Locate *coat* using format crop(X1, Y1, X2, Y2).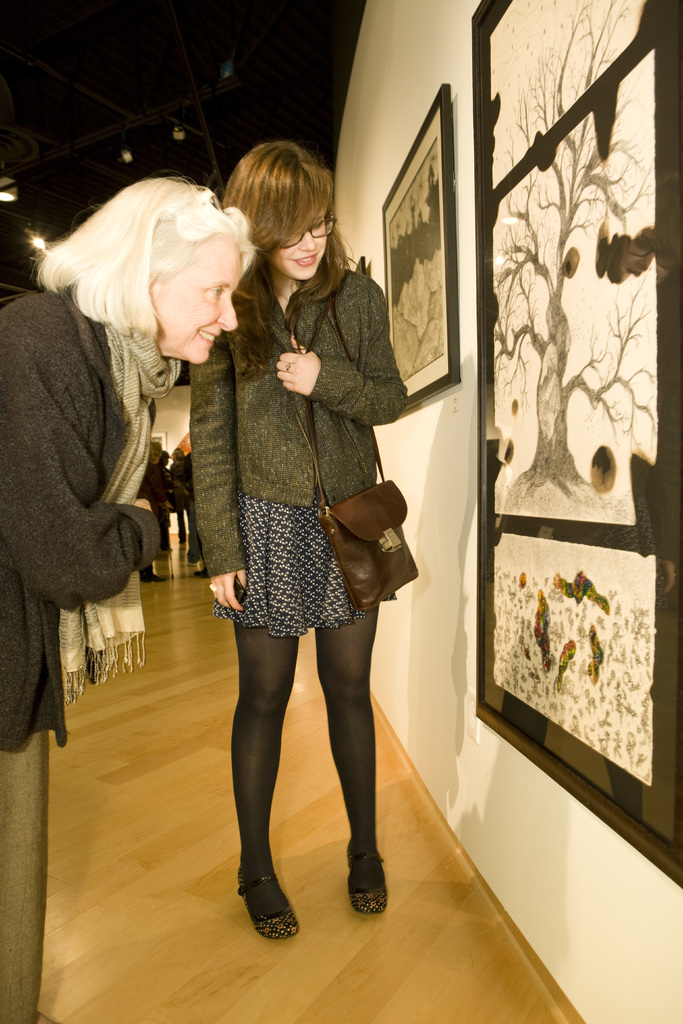
crop(220, 223, 411, 632).
